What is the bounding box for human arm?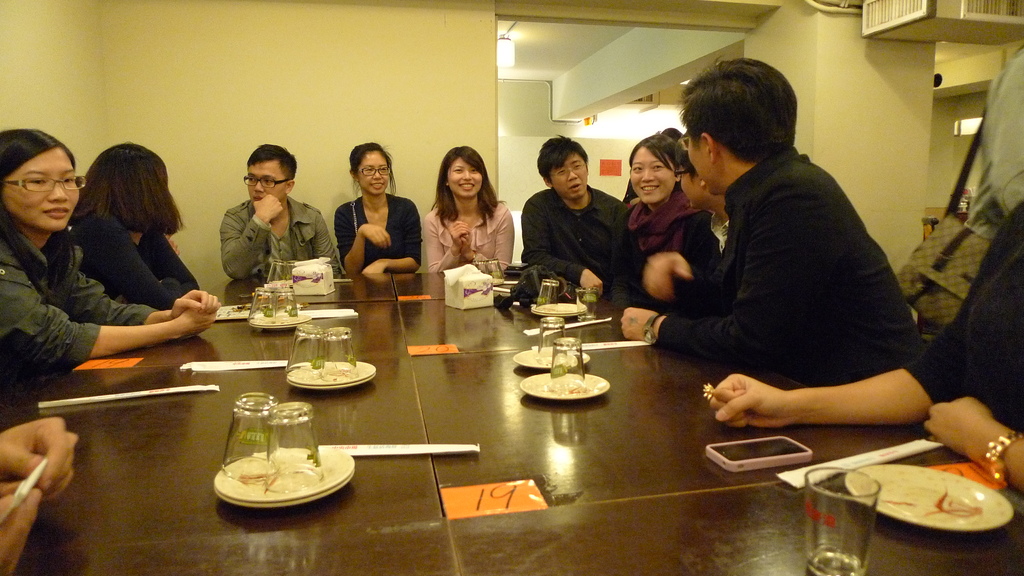
region(76, 264, 223, 323).
